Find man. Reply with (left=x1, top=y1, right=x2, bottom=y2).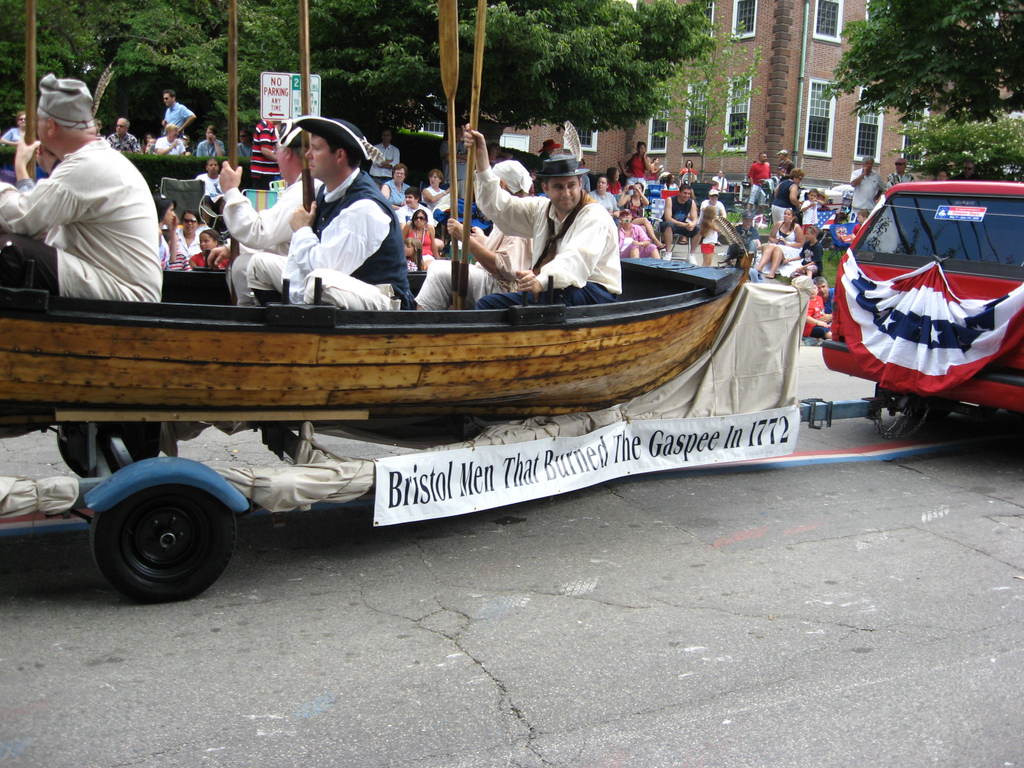
(left=366, top=127, right=397, bottom=184).
